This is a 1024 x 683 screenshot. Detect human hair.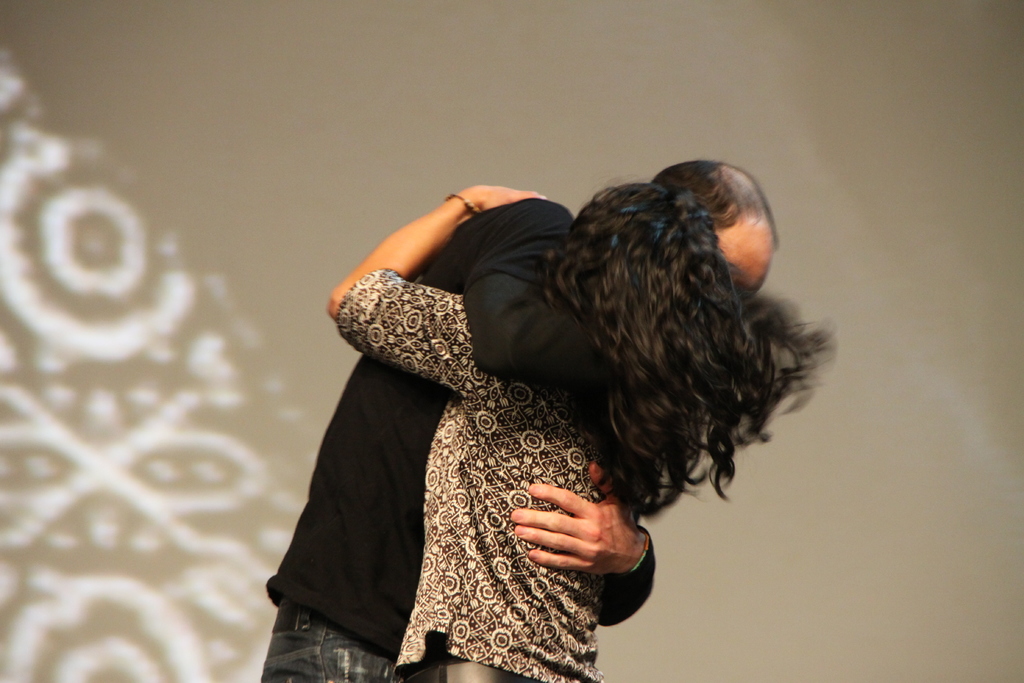
BBox(558, 162, 799, 604).
